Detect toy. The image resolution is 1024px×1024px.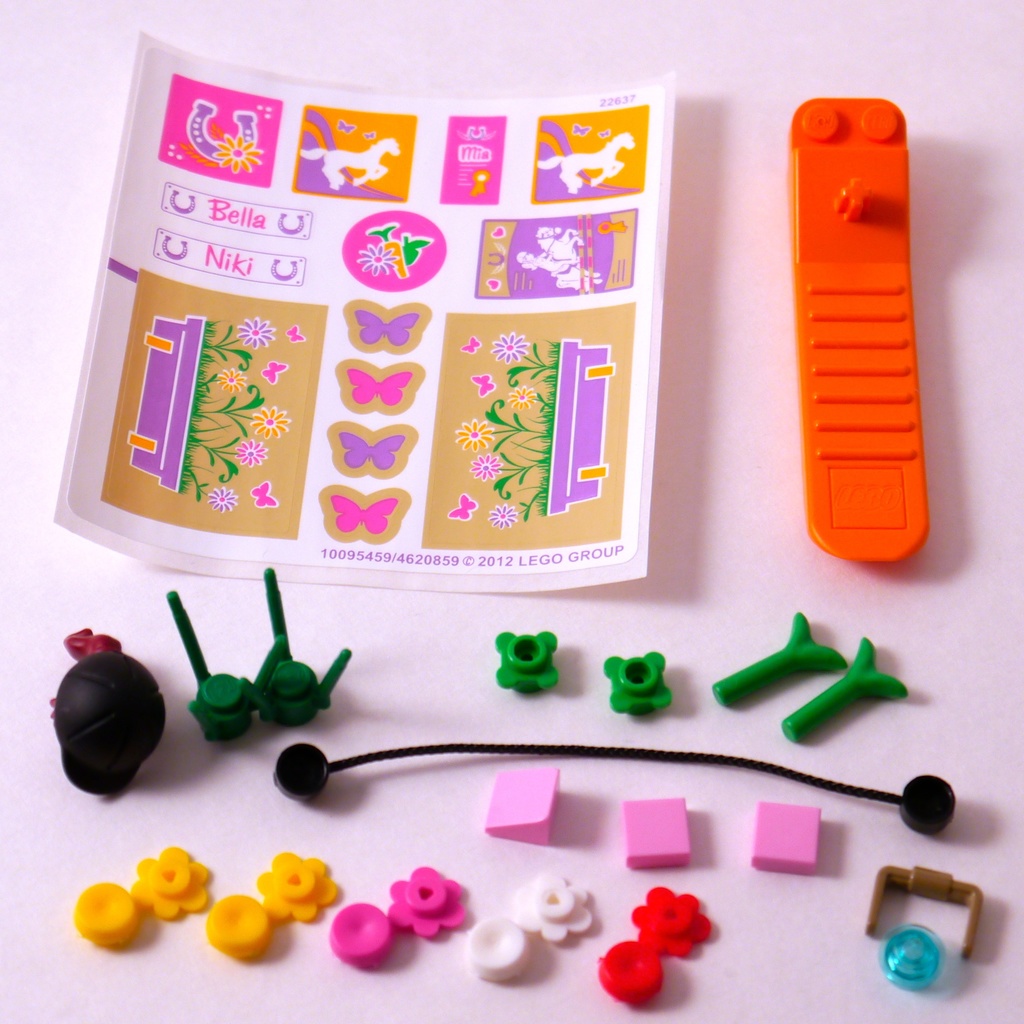
470 757 573 846.
